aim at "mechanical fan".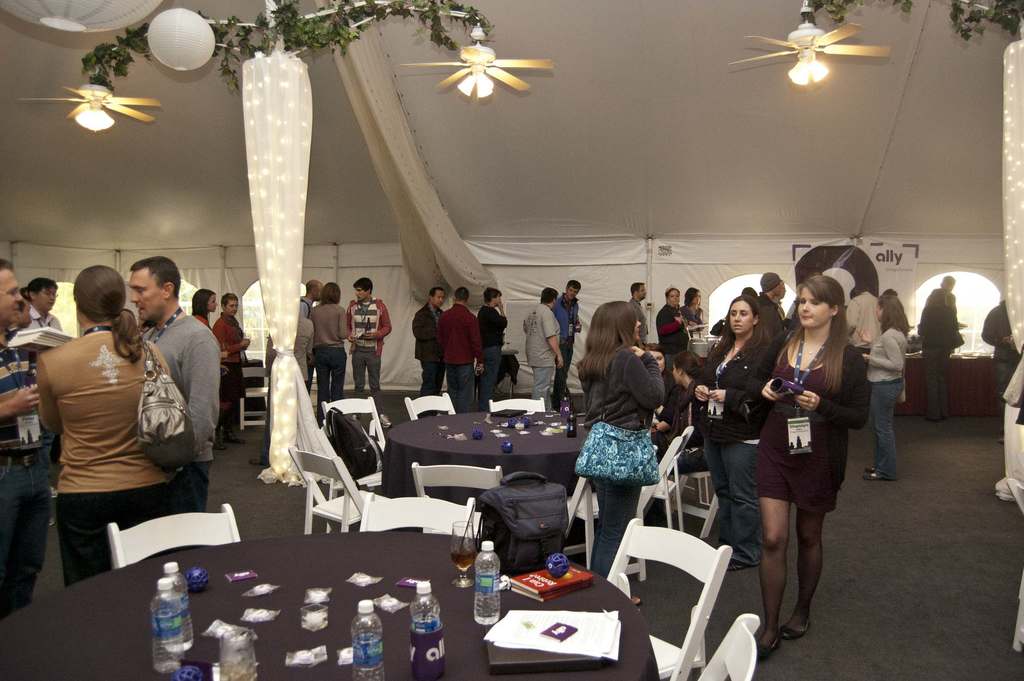
Aimed at locate(732, 0, 893, 90).
